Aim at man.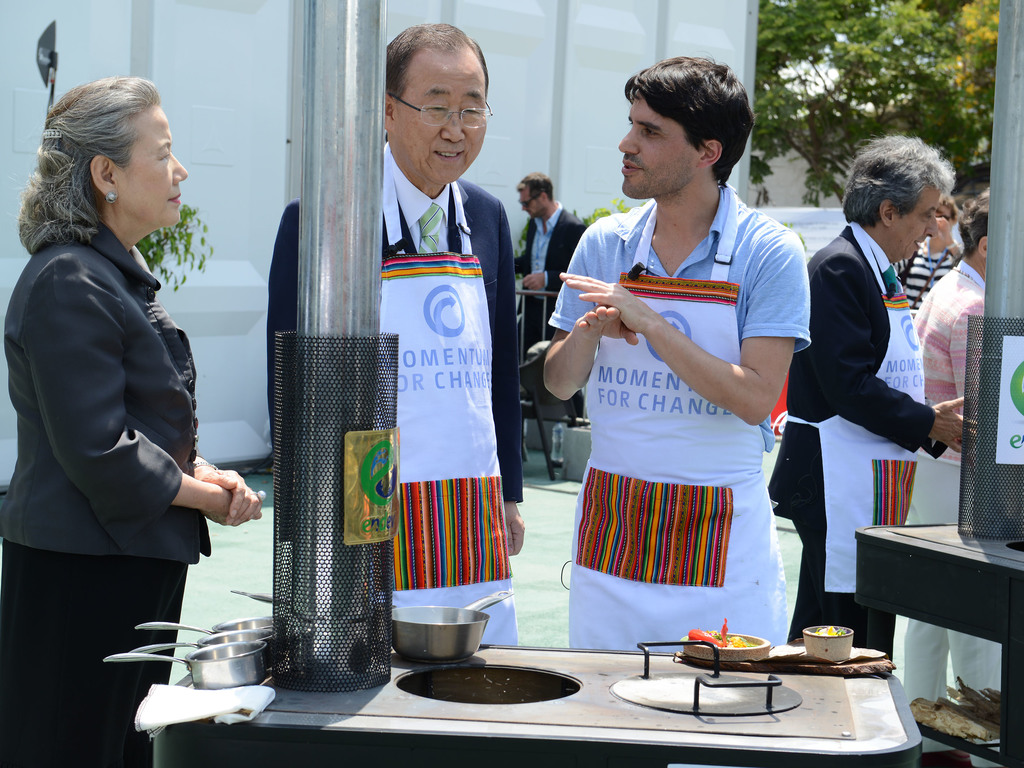
Aimed at 766/135/978/667.
